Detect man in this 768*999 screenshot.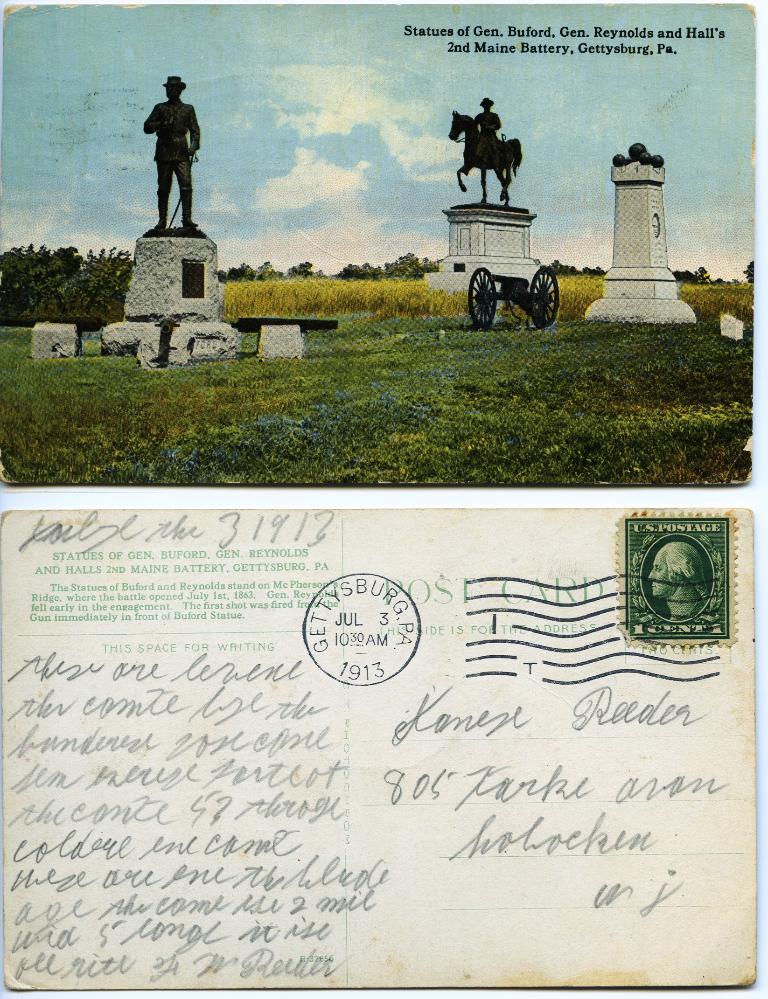
Detection: x1=648, y1=543, x2=711, y2=625.
